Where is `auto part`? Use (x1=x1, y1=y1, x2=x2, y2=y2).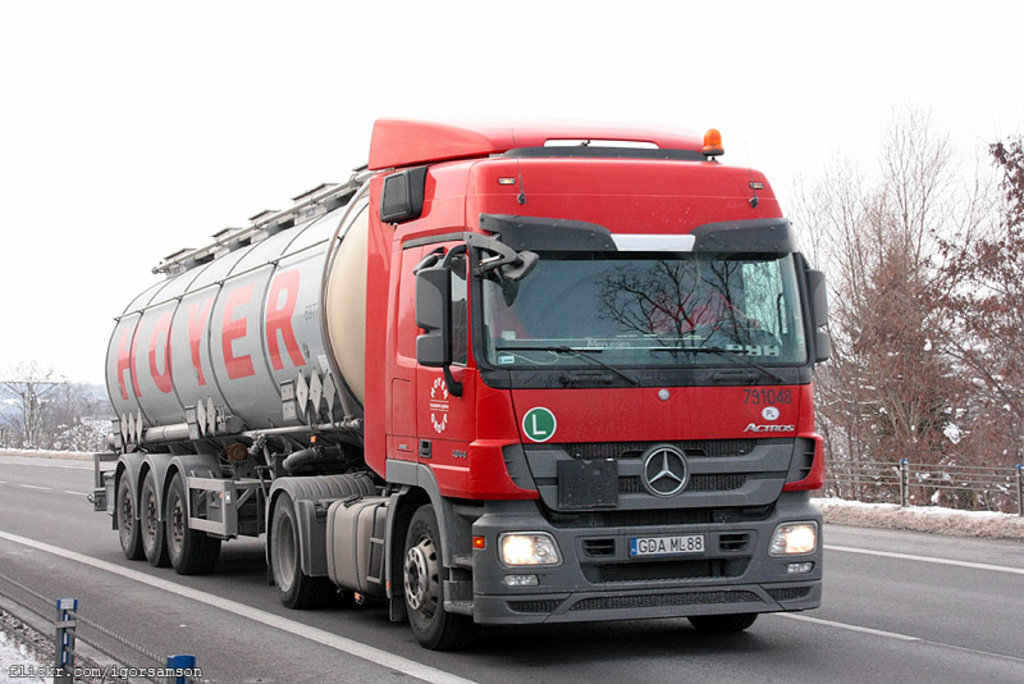
(x1=399, y1=502, x2=479, y2=649).
